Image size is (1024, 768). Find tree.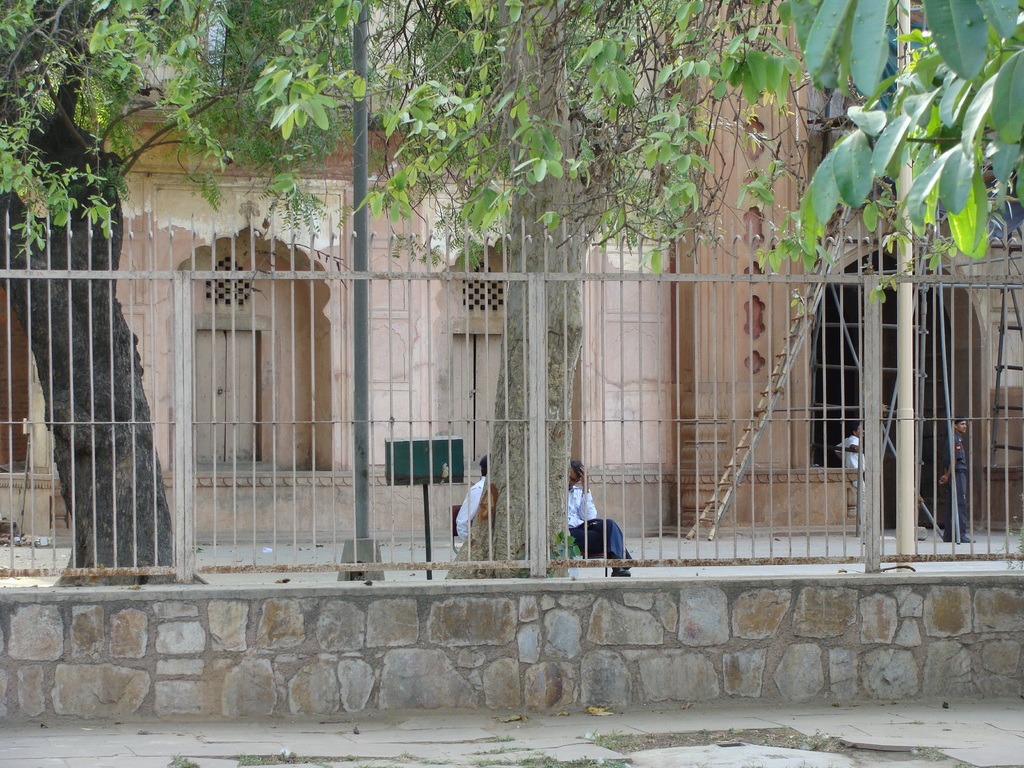
bbox(266, 0, 884, 579).
